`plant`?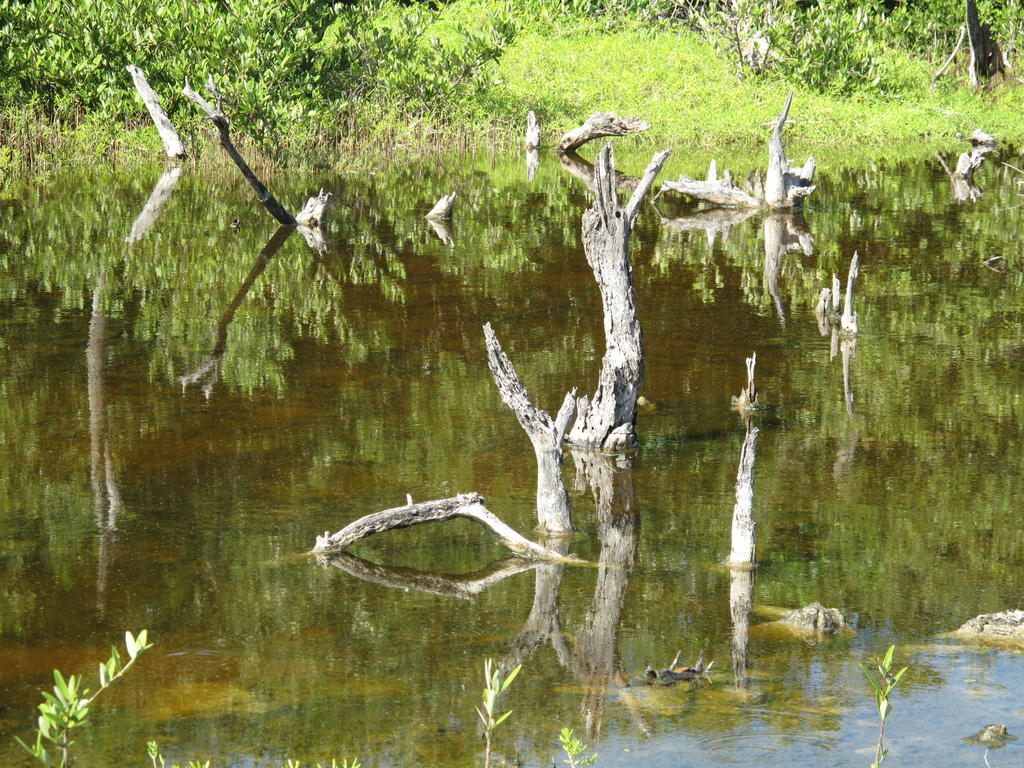
470/652/525/767
